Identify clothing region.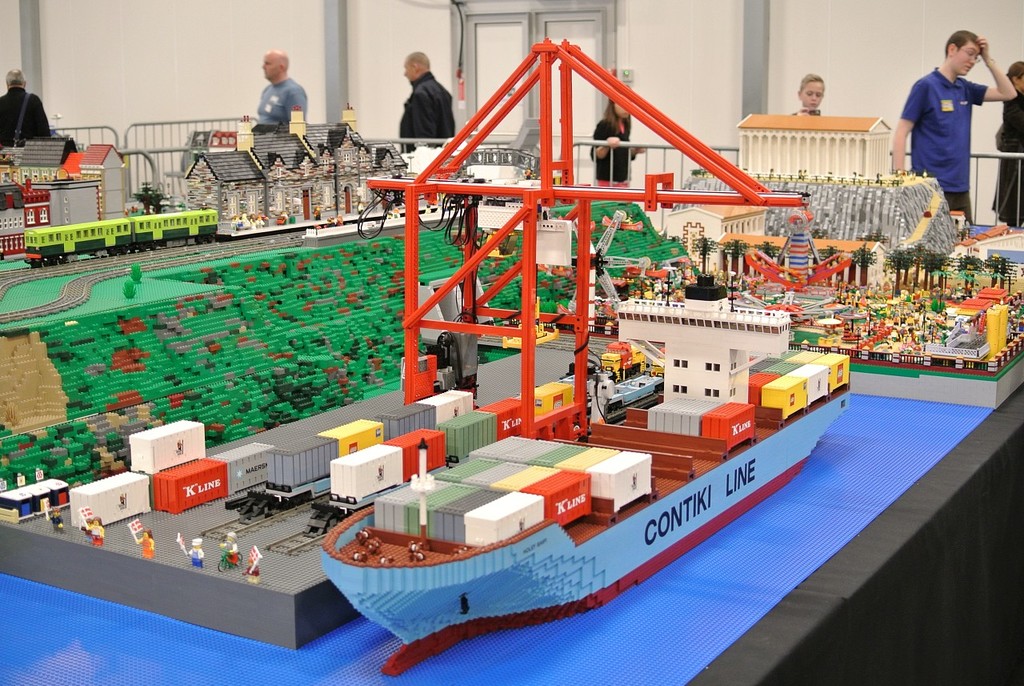
Region: (898,32,1000,202).
